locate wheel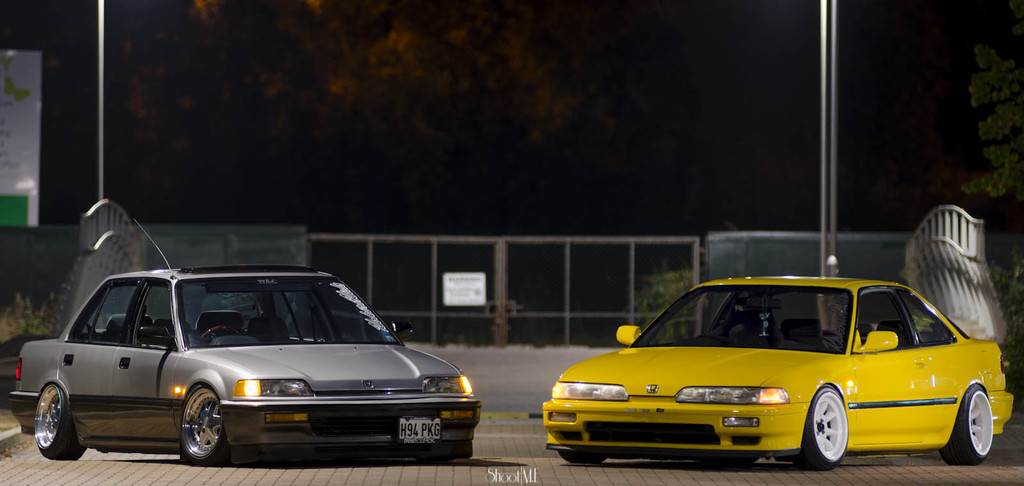
bbox(941, 387, 996, 463)
